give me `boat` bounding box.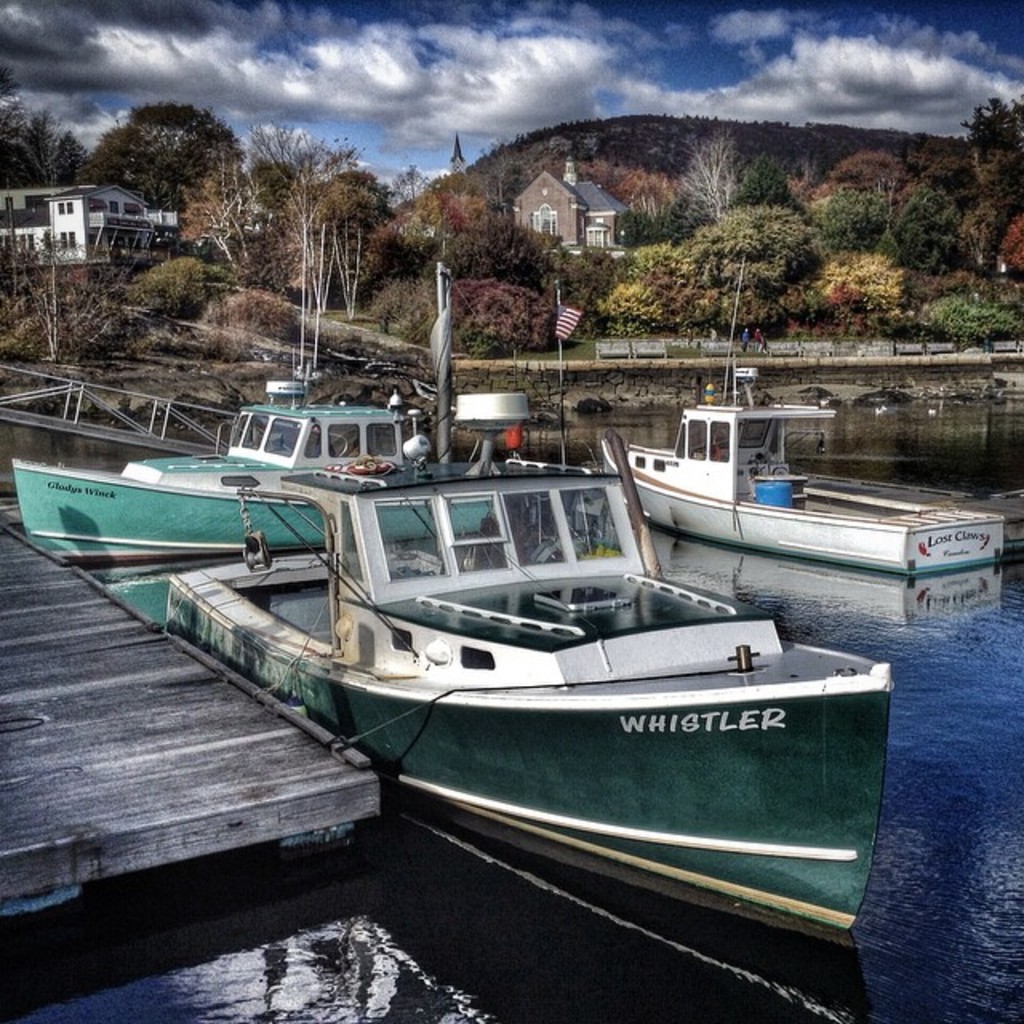
[left=11, top=379, right=517, bottom=629].
